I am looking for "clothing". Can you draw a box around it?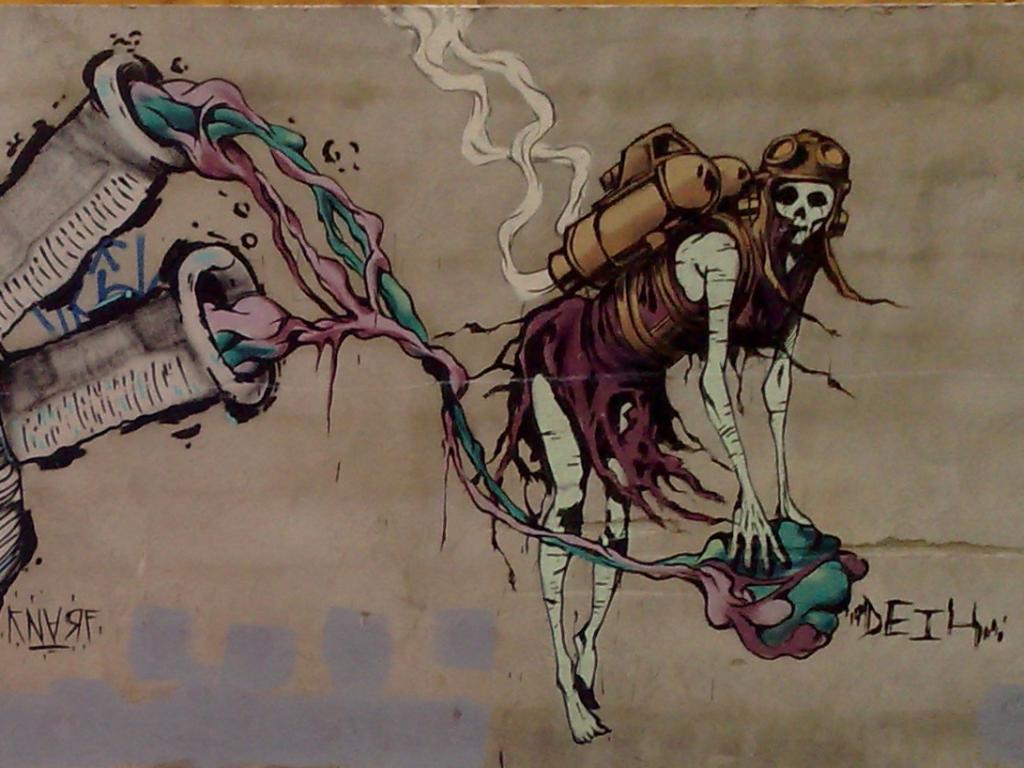
Sure, the bounding box is [left=468, top=212, right=759, bottom=524].
